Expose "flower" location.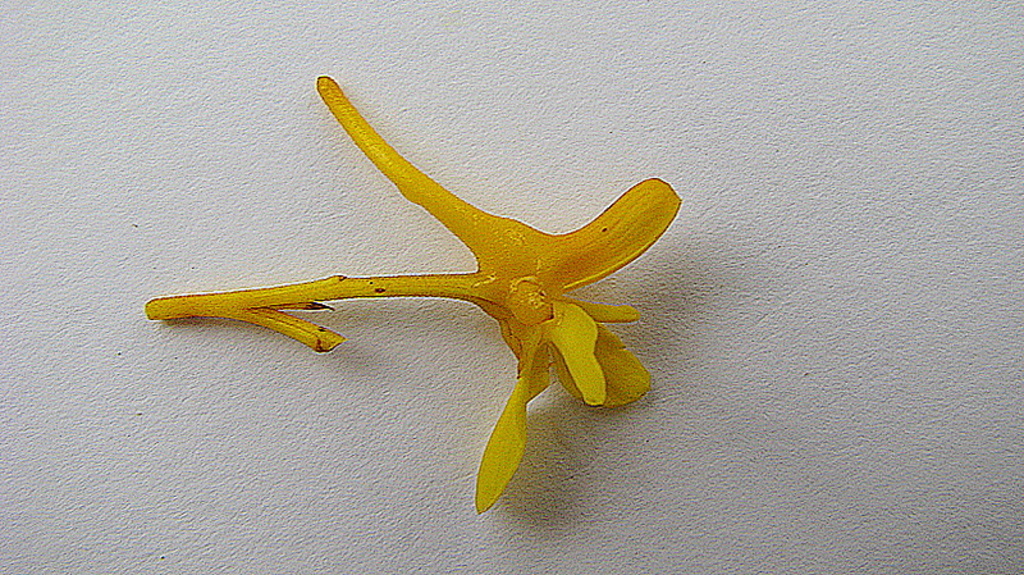
Exposed at locate(113, 56, 701, 520).
